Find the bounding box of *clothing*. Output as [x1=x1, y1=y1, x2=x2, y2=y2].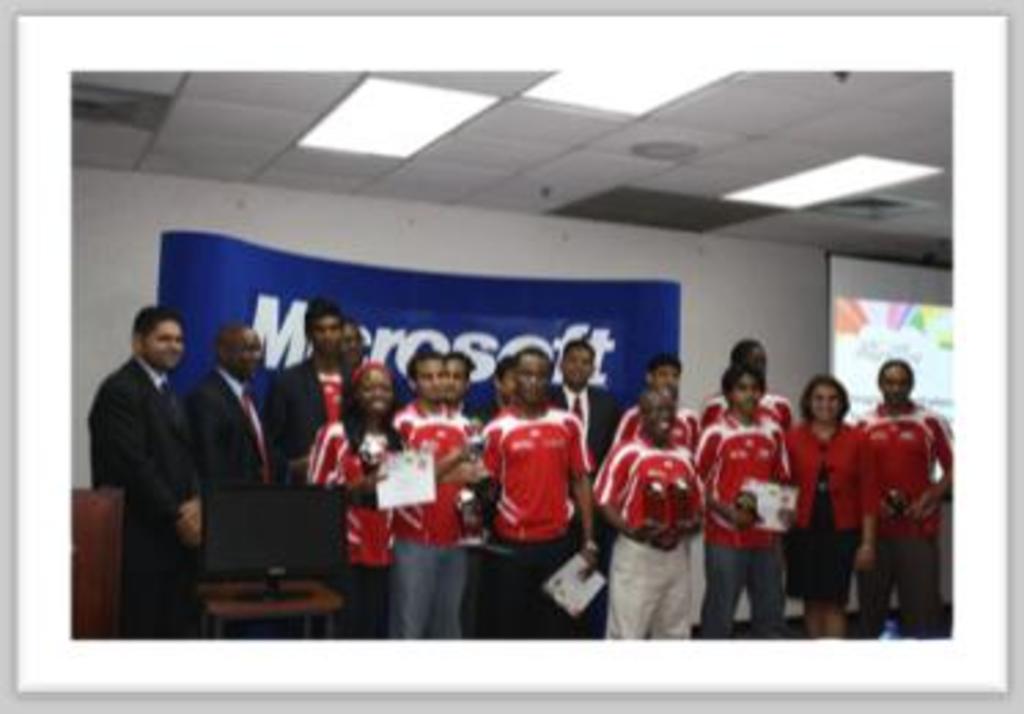
[x1=187, y1=368, x2=277, y2=492].
